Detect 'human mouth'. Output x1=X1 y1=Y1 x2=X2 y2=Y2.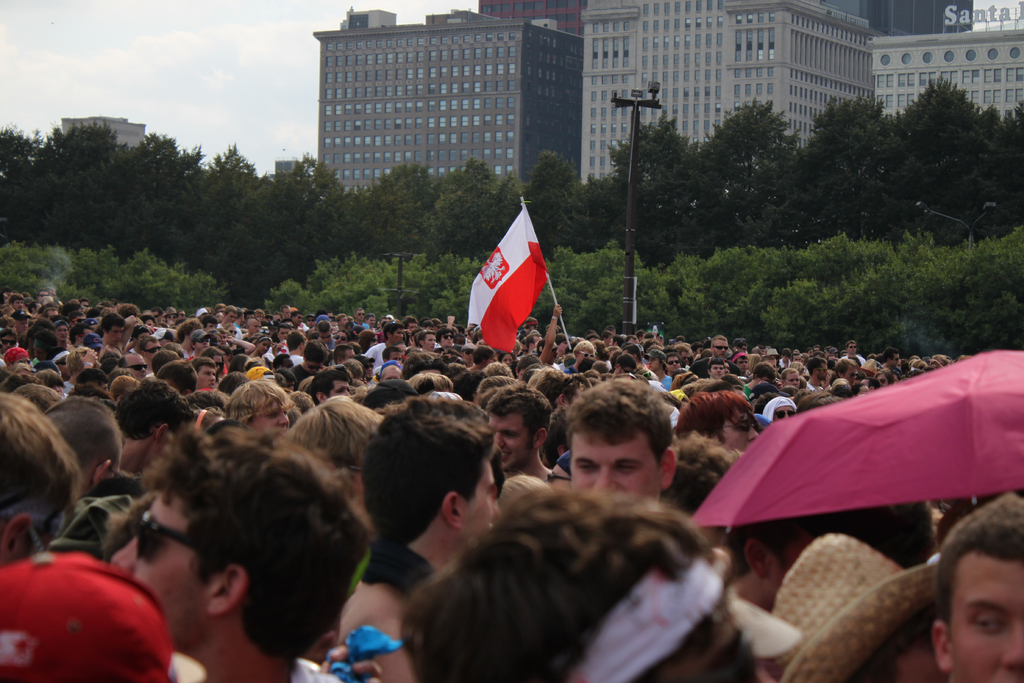
x1=115 y1=338 x2=120 y2=341.
